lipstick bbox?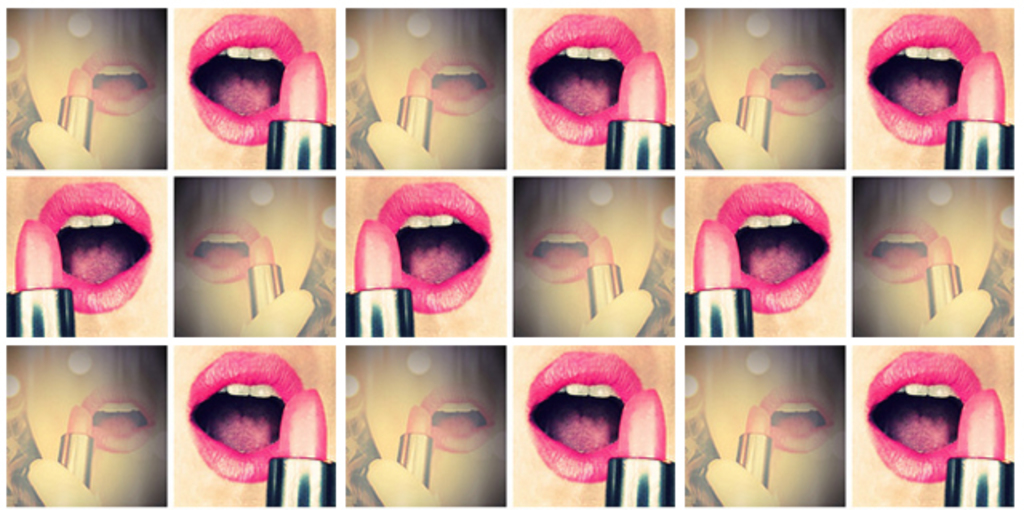
[344,217,414,337]
